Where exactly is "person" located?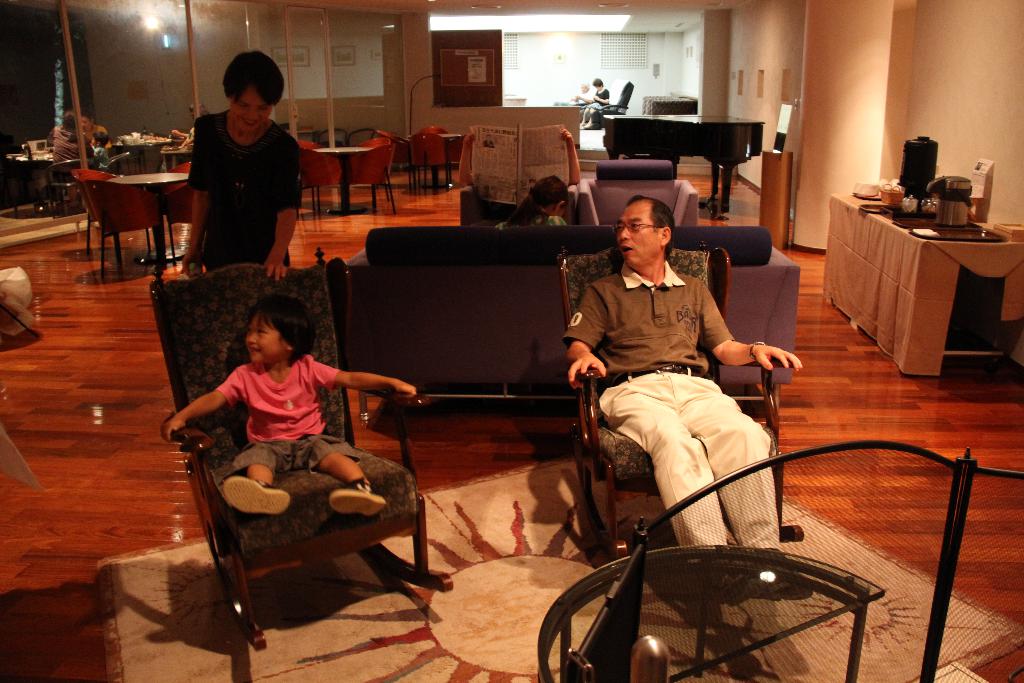
Its bounding box is (574,81,602,103).
